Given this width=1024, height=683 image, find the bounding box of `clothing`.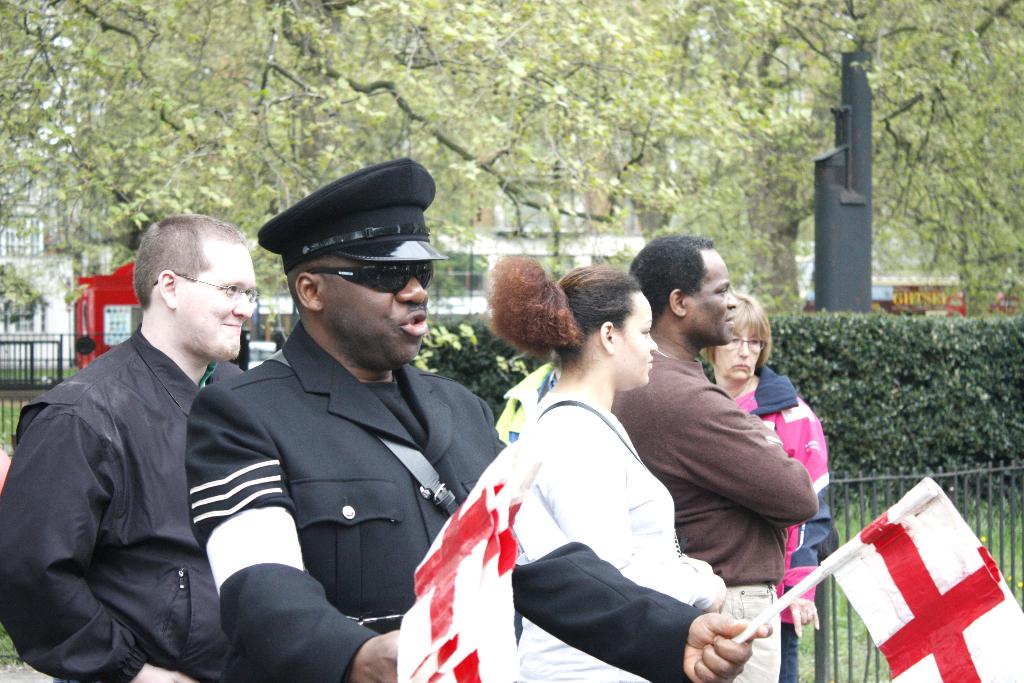
region(609, 356, 819, 682).
